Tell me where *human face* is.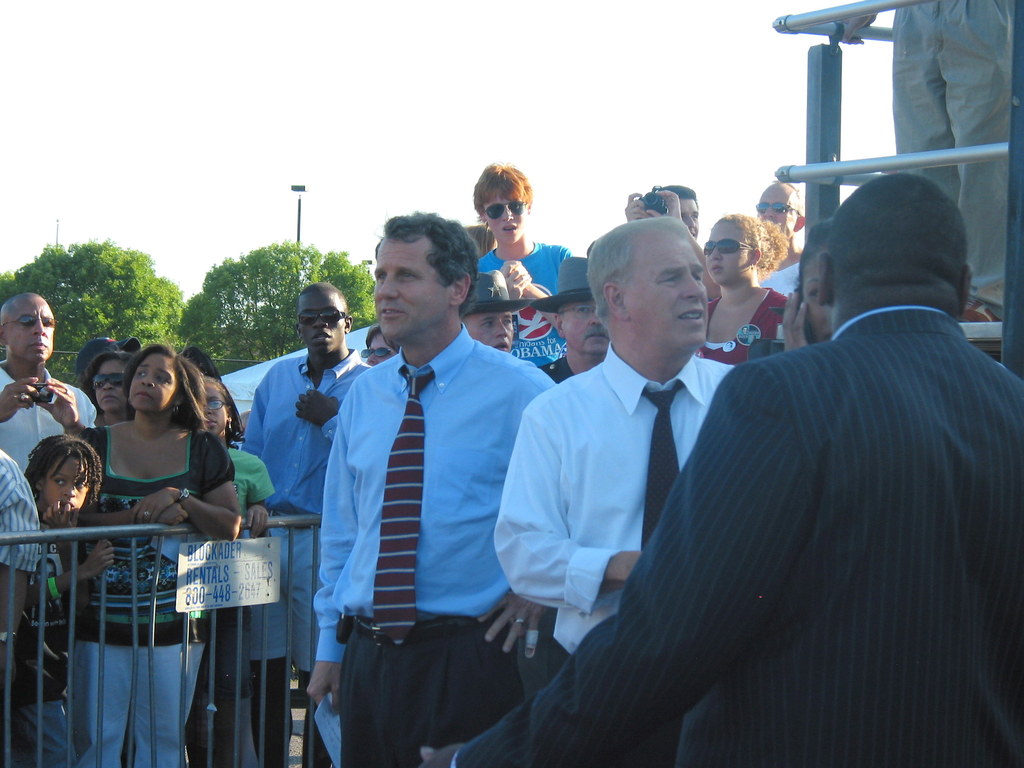
*human face* is at x1=297 y1=291 x2=345 y2=352.
